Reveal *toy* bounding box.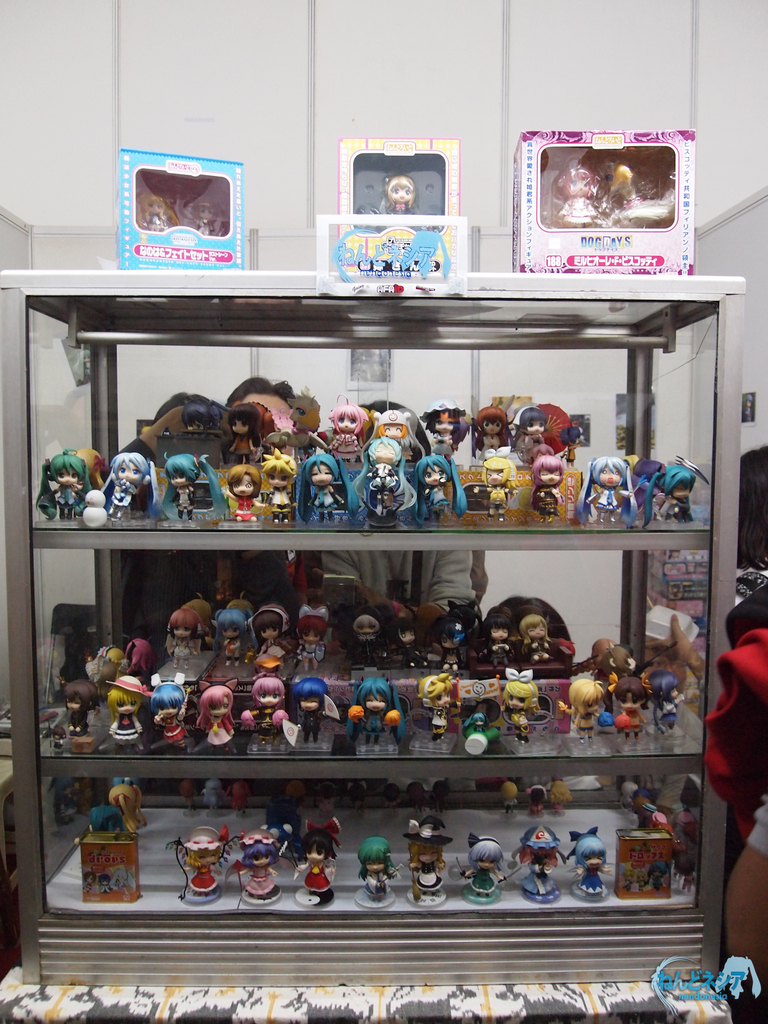
Revealed: 509/406/548/461.
